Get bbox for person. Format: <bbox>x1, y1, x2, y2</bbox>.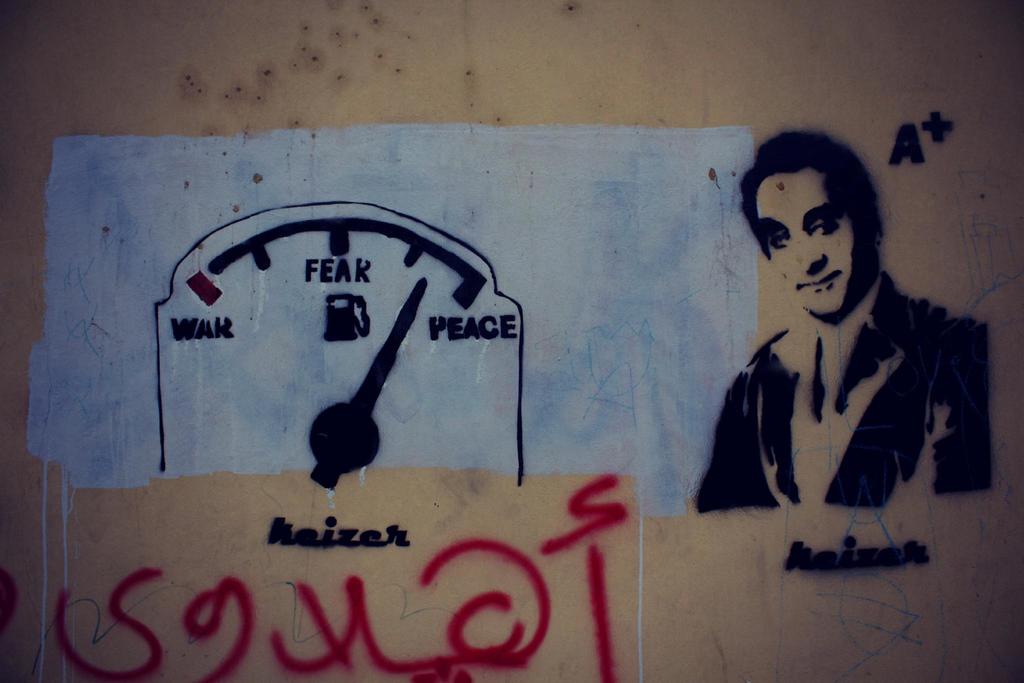
<bbox>716, 128, 920, 512</bbox>.
